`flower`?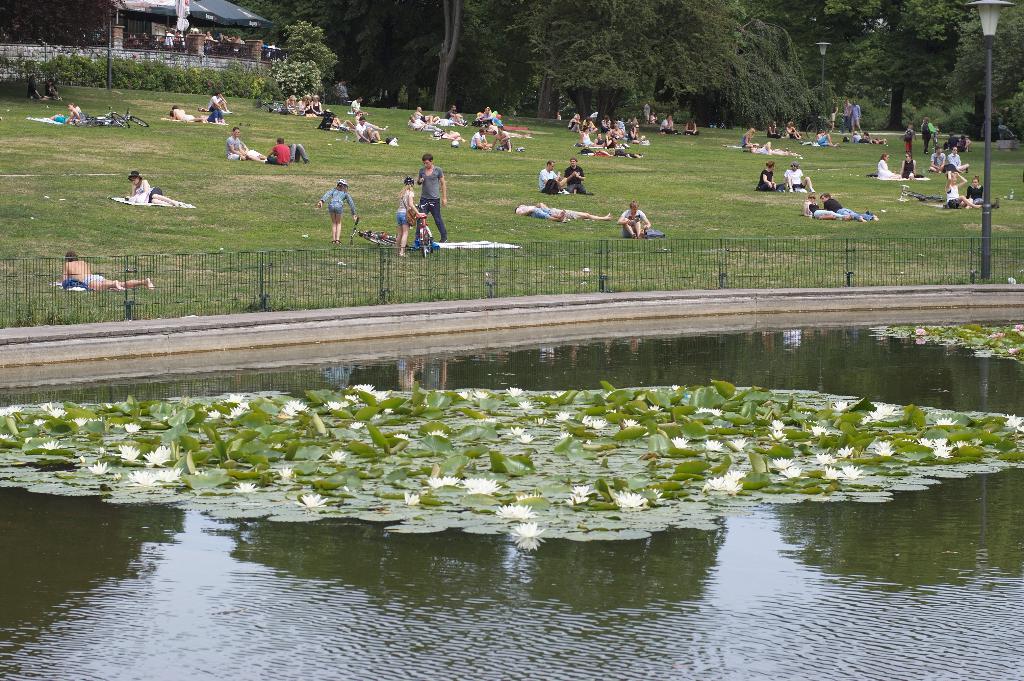
(932,416,963,428)
